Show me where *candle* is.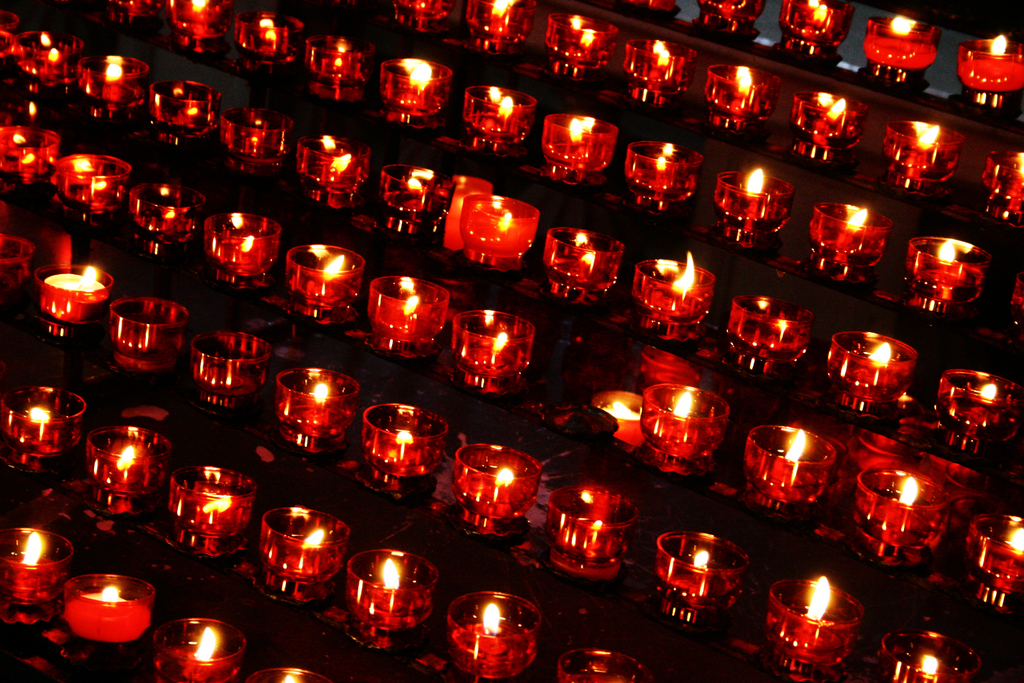
*candle* is at crop(285, 239, 360, 327).
